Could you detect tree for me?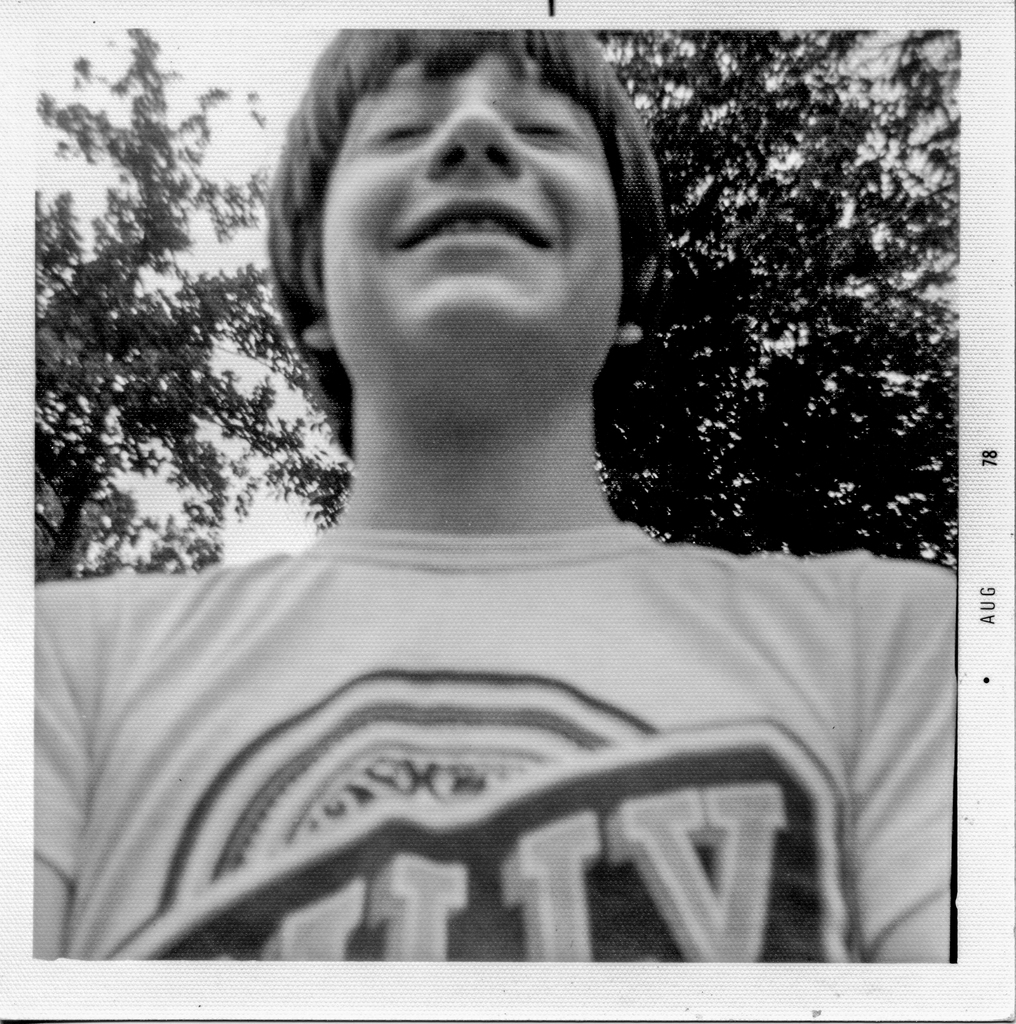
Detection result: locate(615, 43, 951, 581).
